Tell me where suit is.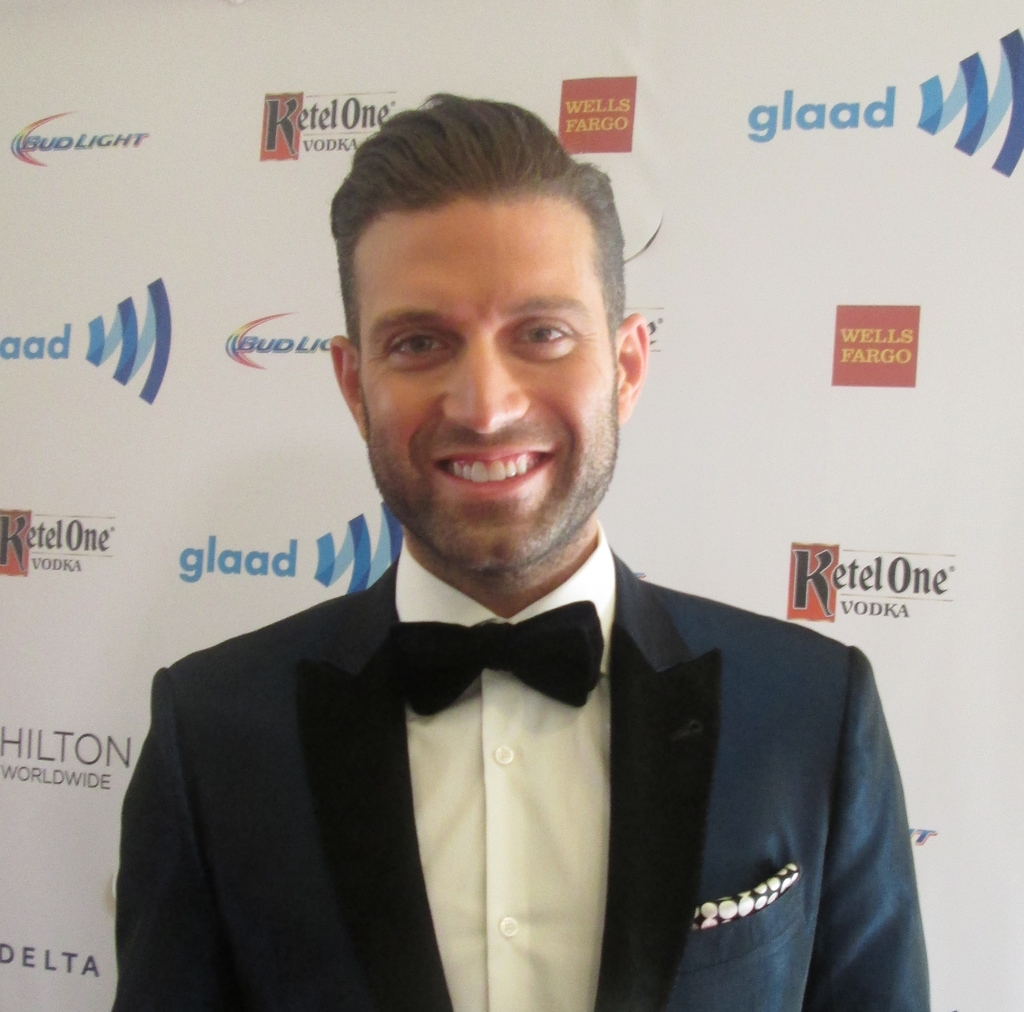
suit is at <bbox>113, 550, 933, 1011</bbox>.
